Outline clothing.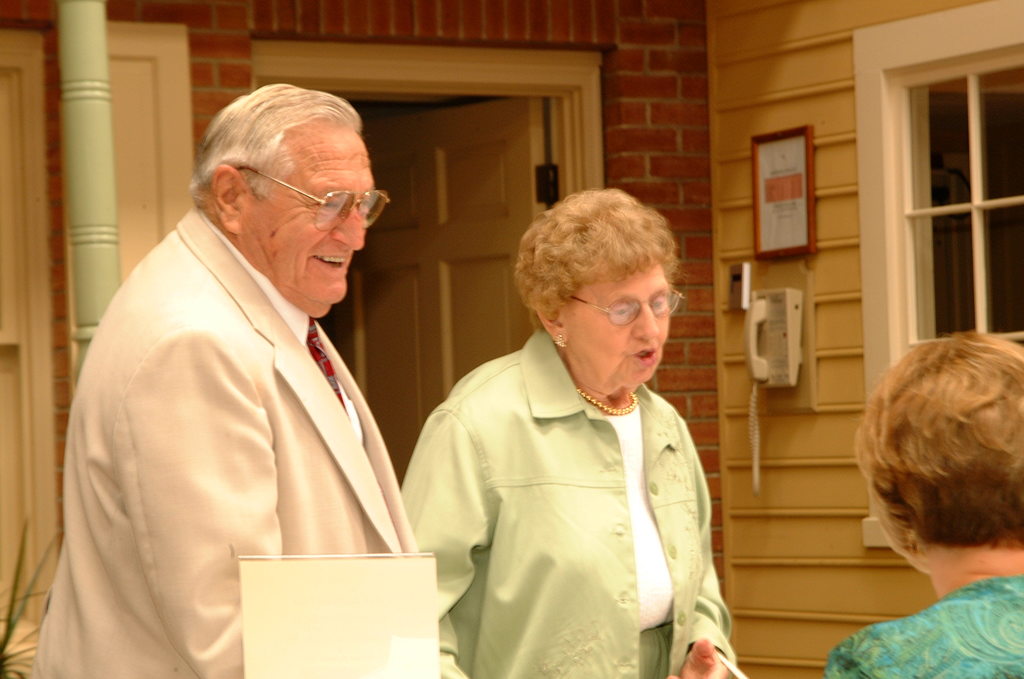
Outline: (left=28, top=207, right=415, bottom=678).
